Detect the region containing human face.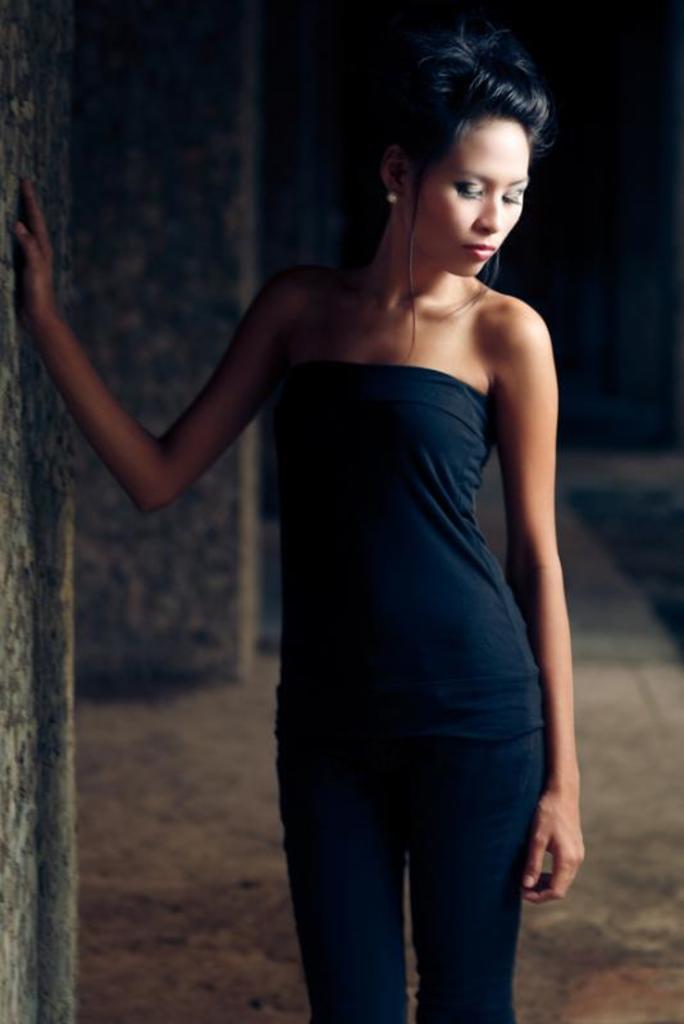
pyautogui.locateOnScreen(400, 122, 532, 278).
